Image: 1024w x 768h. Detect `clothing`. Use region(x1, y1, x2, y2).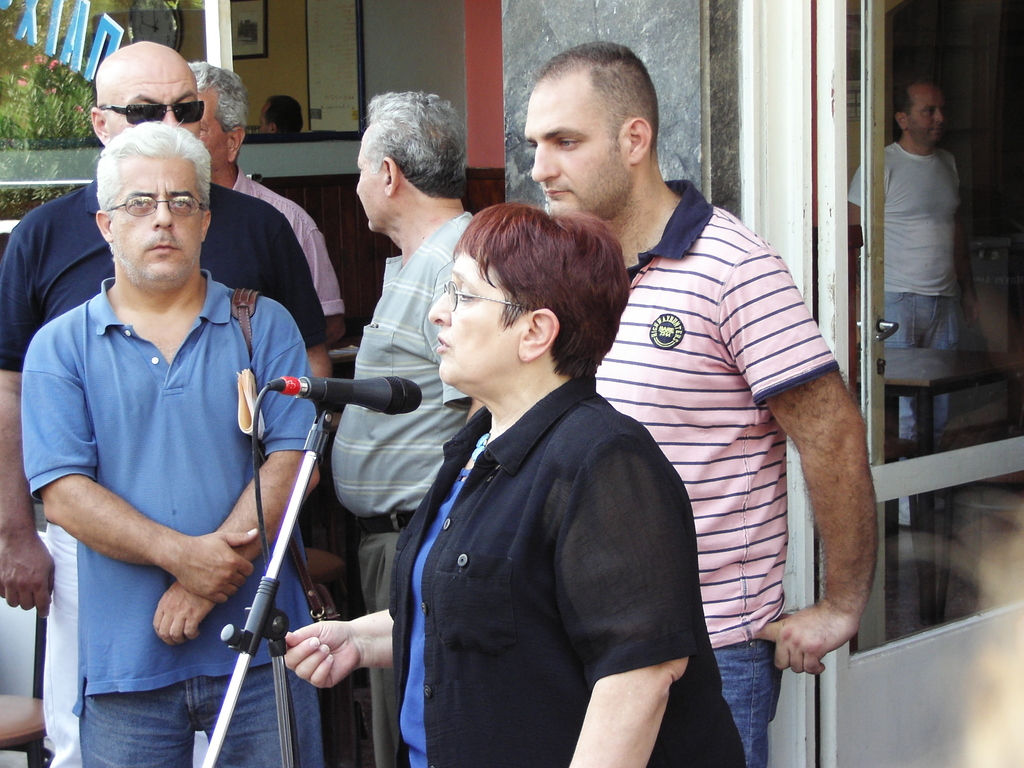
region(92, 667, 335, 767).
